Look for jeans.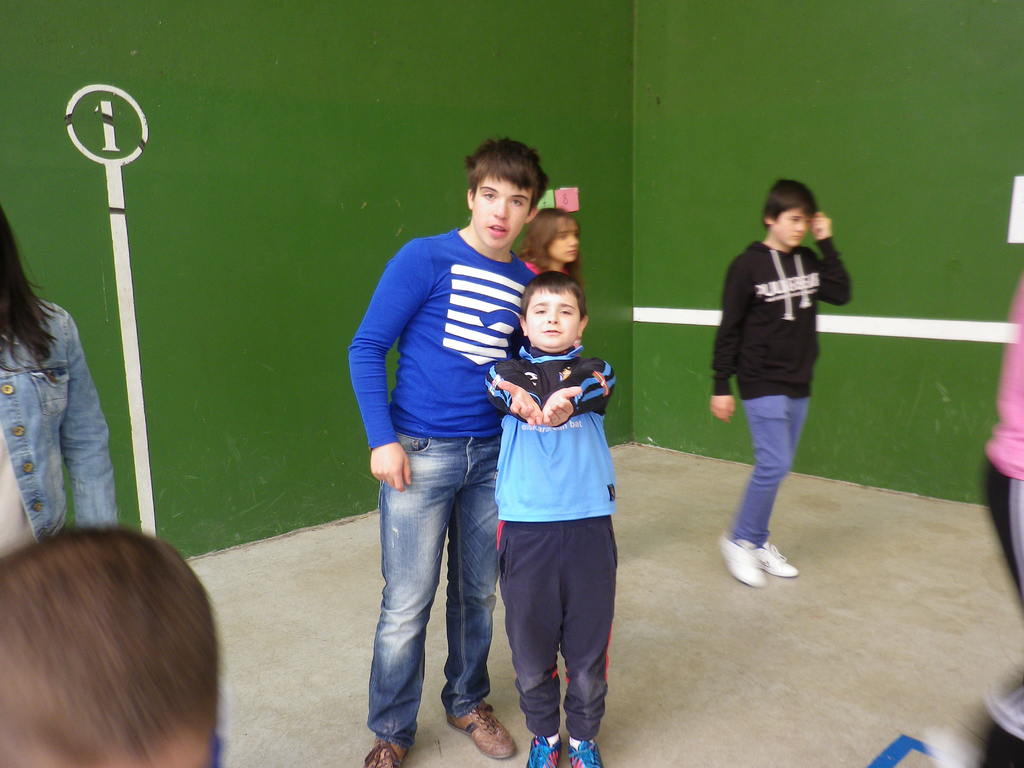
Found: bbox(356, 429, 510, 749).
